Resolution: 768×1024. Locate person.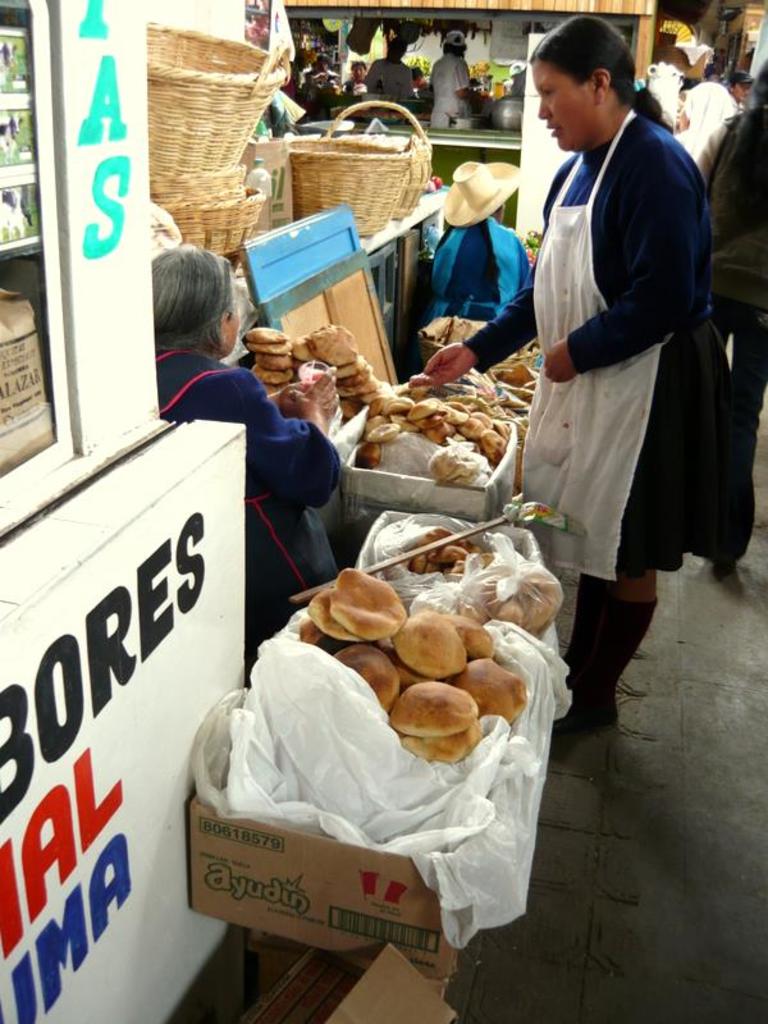
(x1=143, y1=247, x2=340, y2=639).
